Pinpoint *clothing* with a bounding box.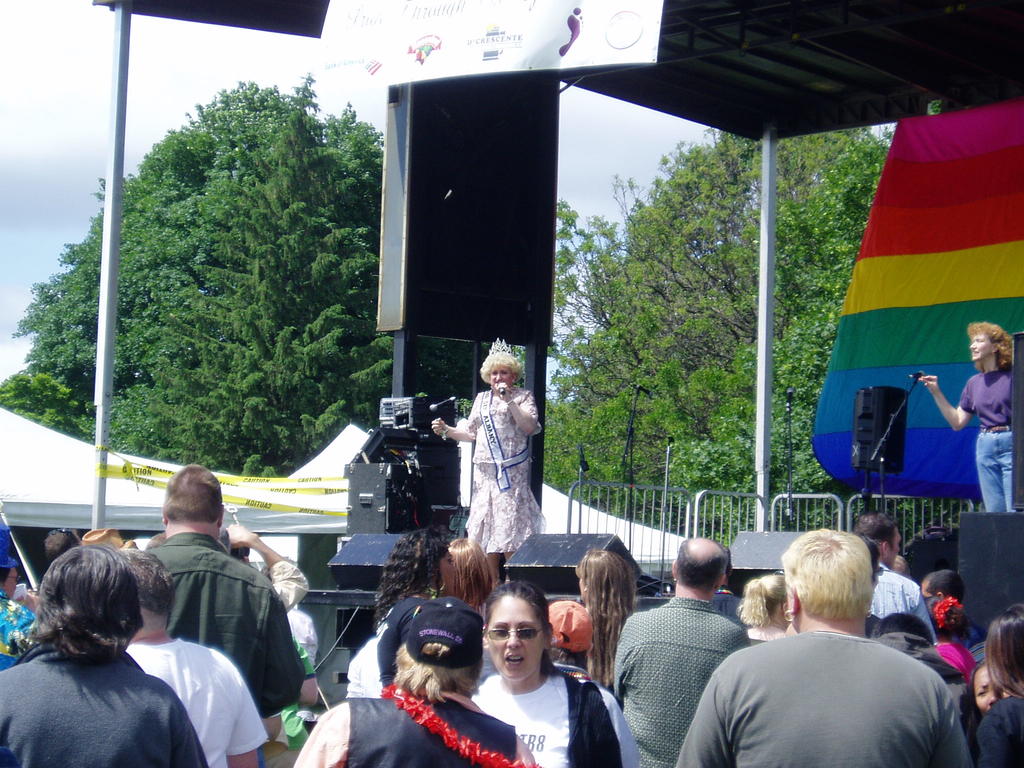
bbox=(121, 634, 268, 766).
